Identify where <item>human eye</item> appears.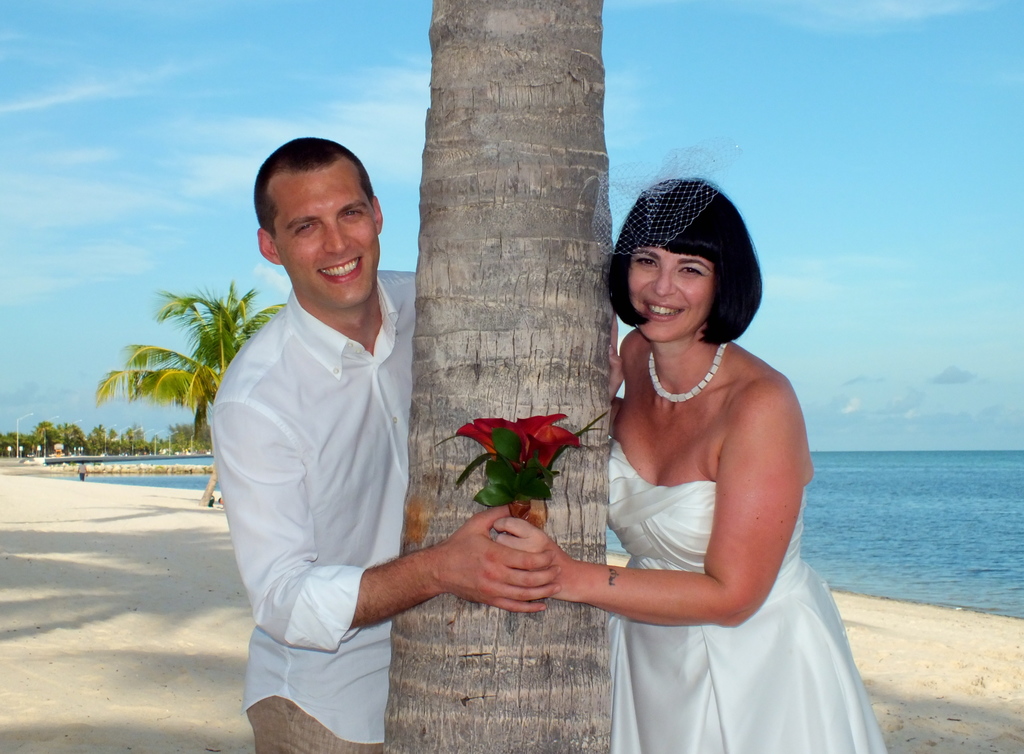
Appears at {"x1": 339, "y1": 204, "x2": 362, "y2": 227}.
